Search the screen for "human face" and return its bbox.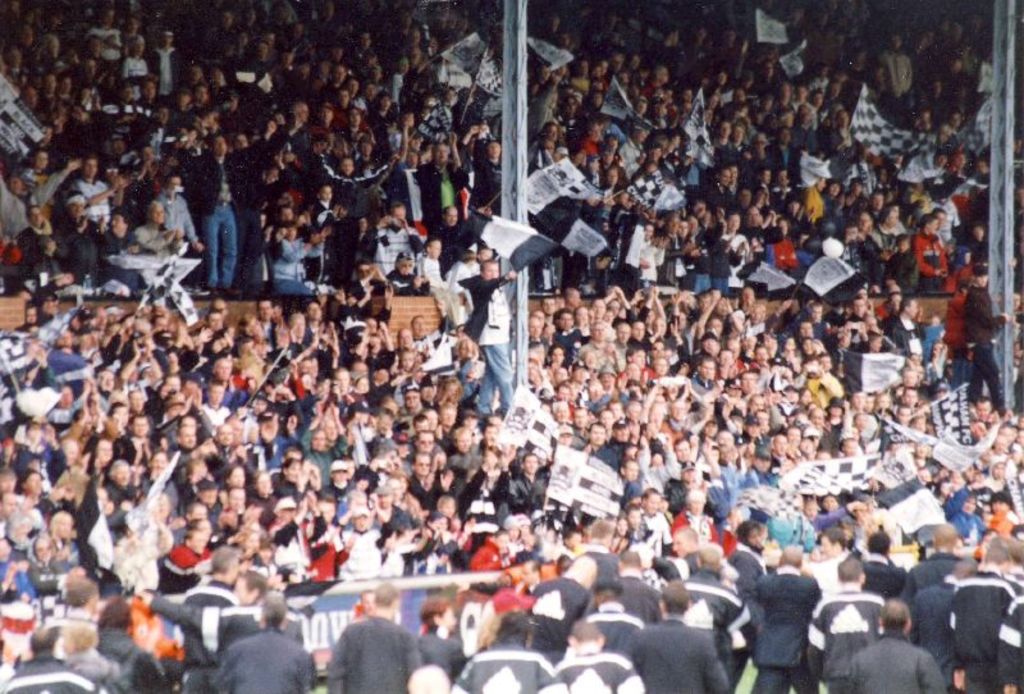
Found: left=321, top=323, right=338, bottom=334.
